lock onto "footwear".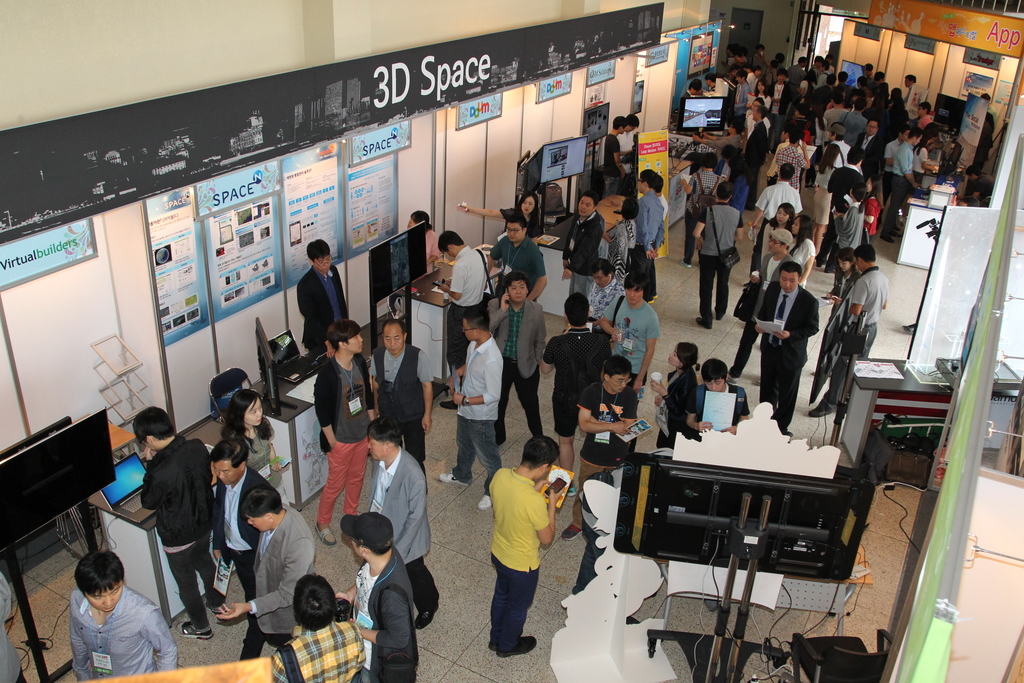
Locked: pyautogui.locateOnScreen(206, 598, 227, 614).
